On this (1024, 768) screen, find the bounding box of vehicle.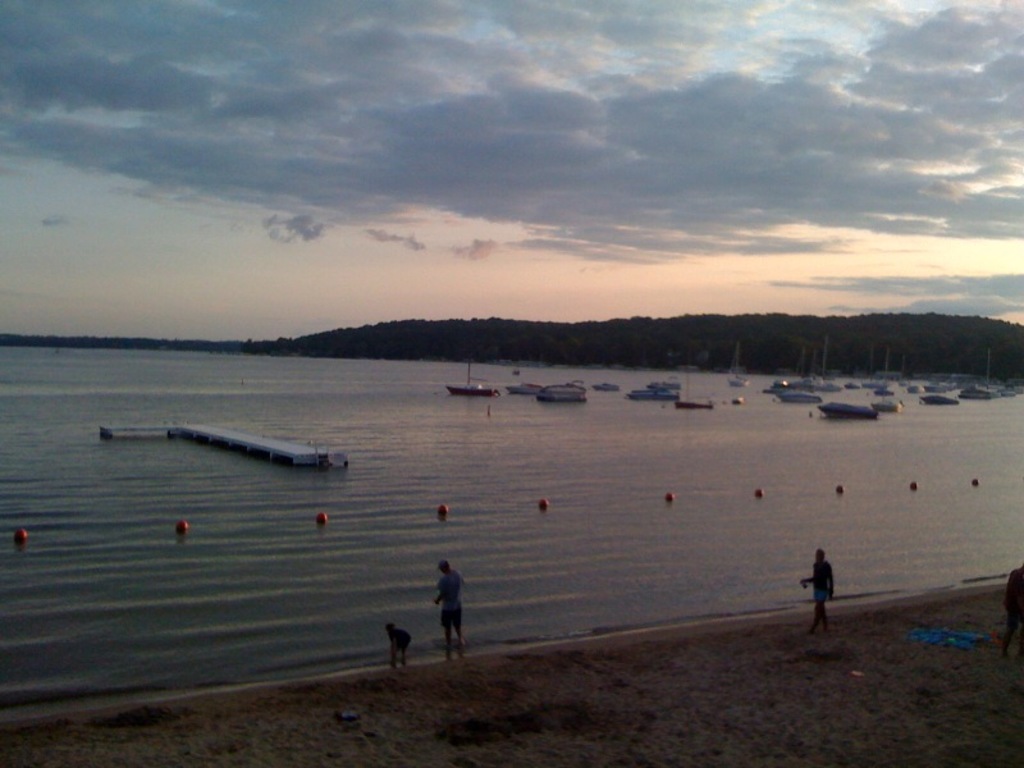
Bounding box: crop(963, 379, 996, 401).
